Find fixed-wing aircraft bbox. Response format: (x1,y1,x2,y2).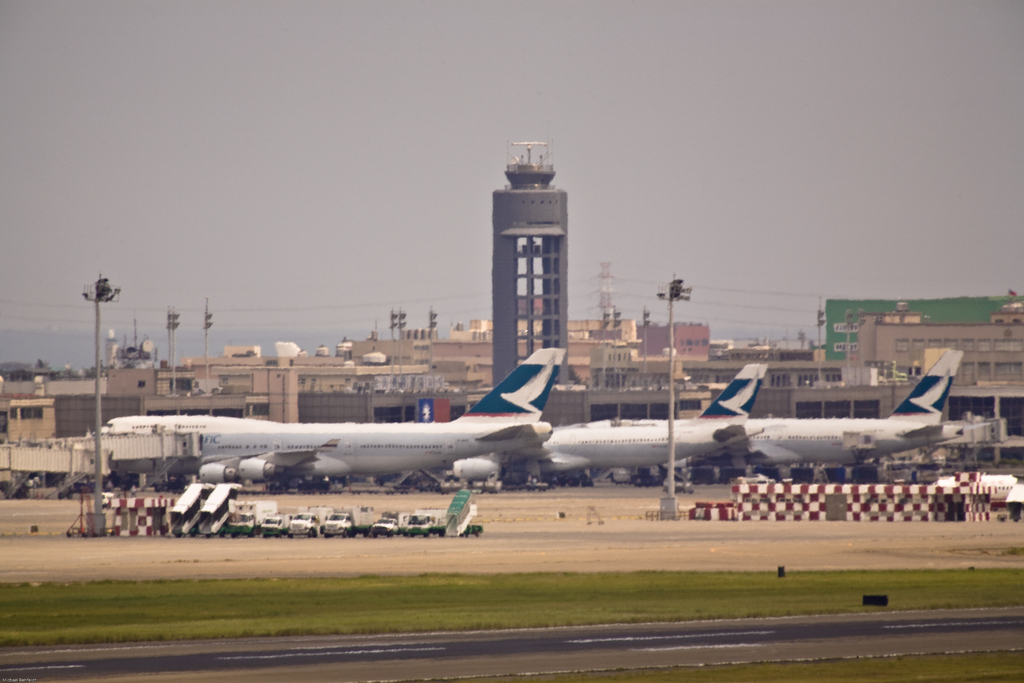
(569,349,1000,480).
